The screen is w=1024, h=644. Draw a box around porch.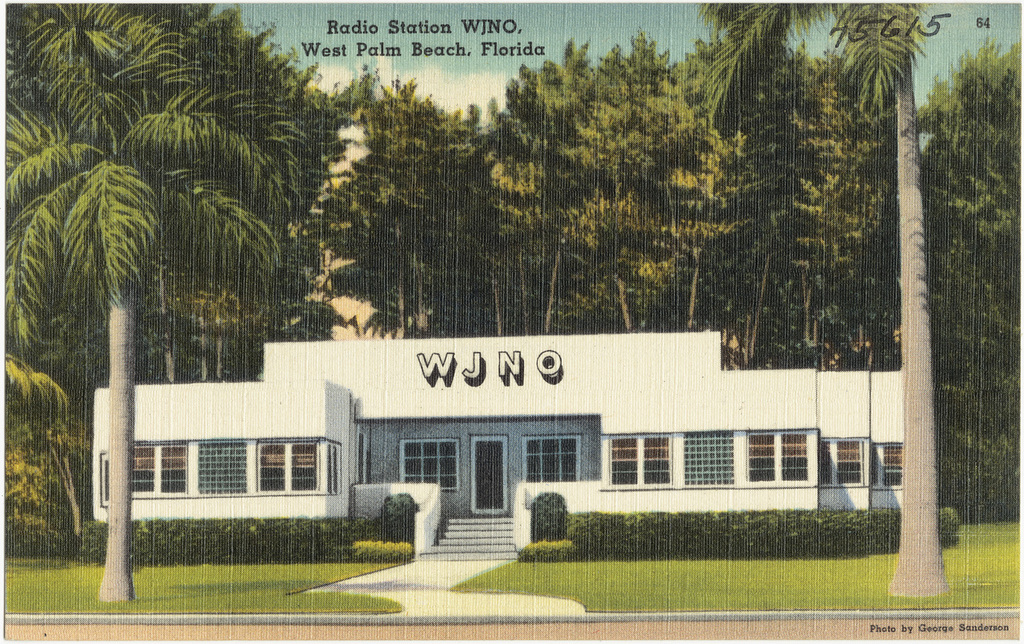
(99, 441, 911, 559).
